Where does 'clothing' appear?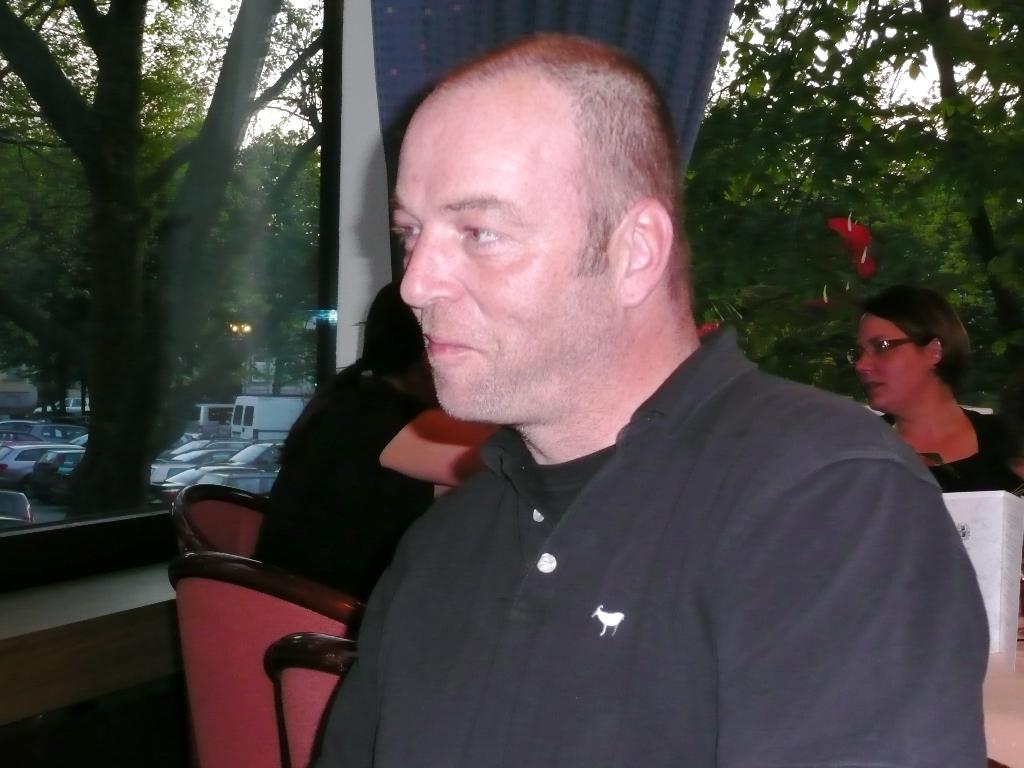
Appears at region(872, 403, 1023, 502).
